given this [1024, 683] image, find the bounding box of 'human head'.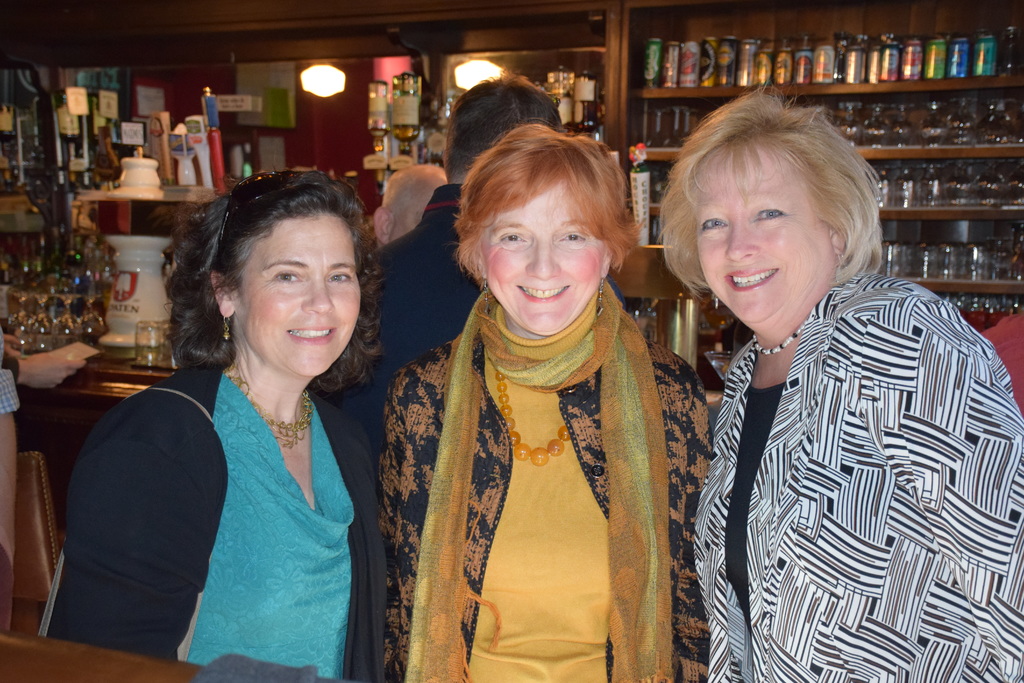
bbox=(446, 117, 645, 336).
